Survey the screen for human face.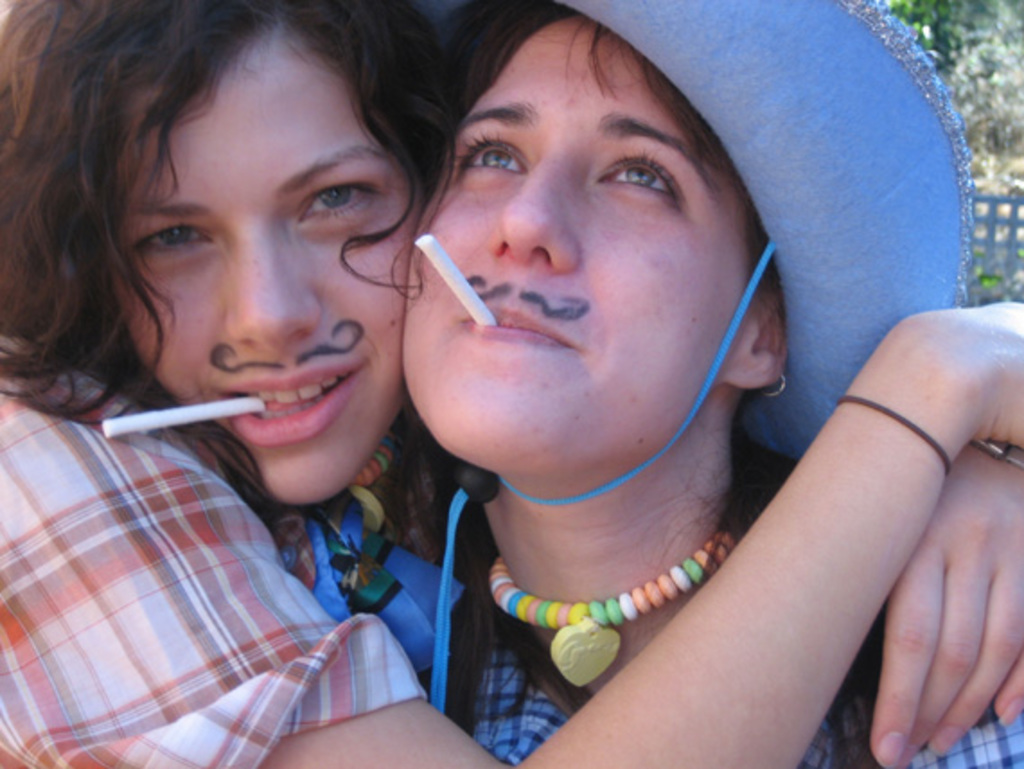
Survey found: (110,22,433,501).
